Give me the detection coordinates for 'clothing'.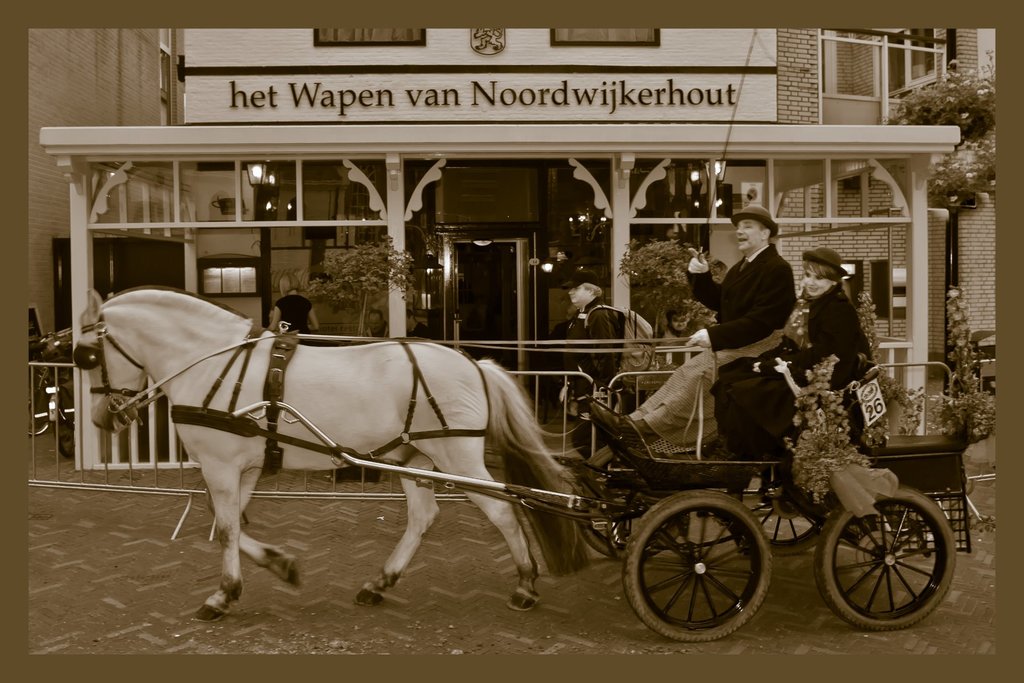
{"left": 406, "top": 322, "right": 433, "bottom": 340}.
